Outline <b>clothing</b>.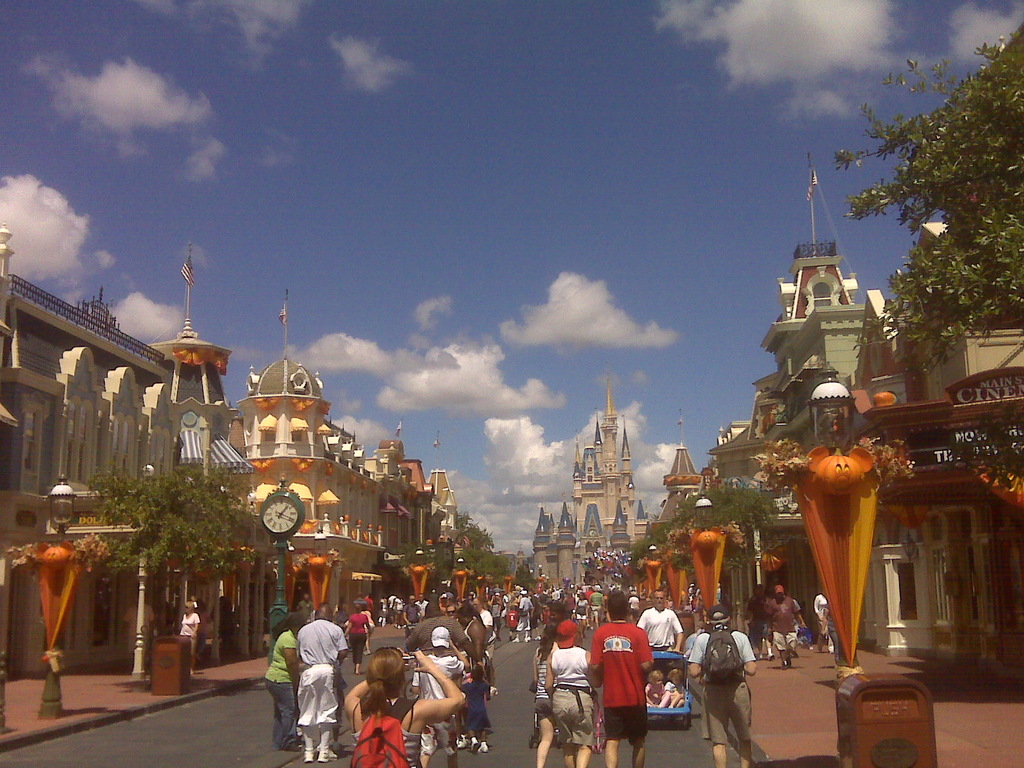
Outline: 409,650,467,760.
